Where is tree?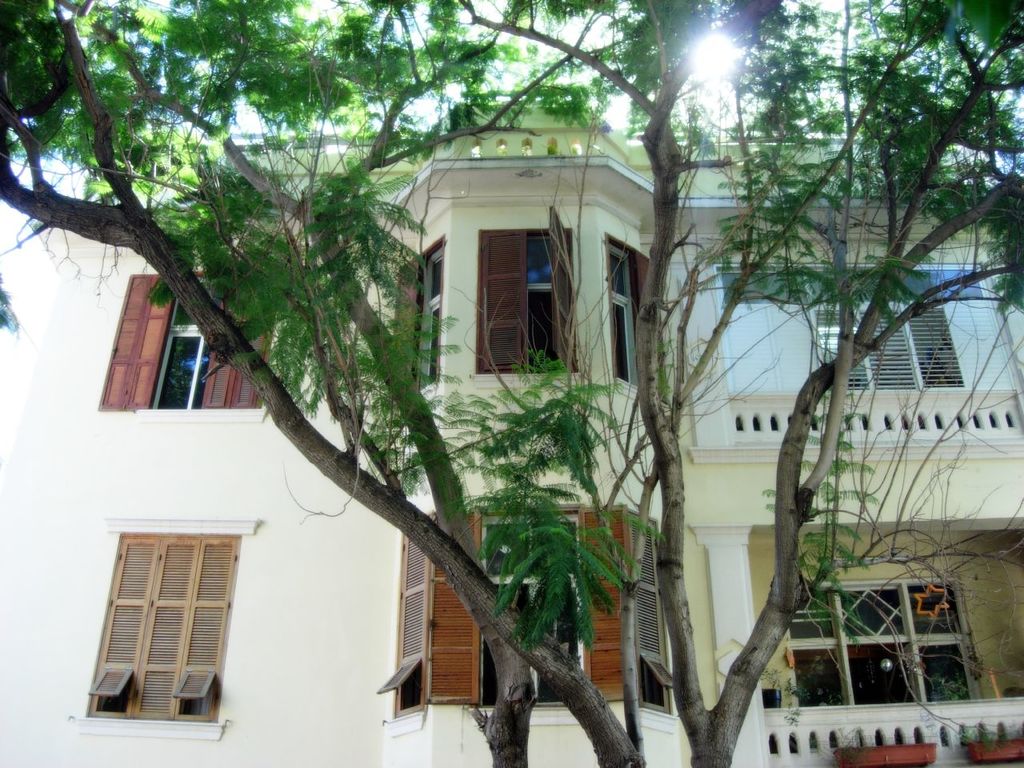
region(2, 0, 868, 767).
